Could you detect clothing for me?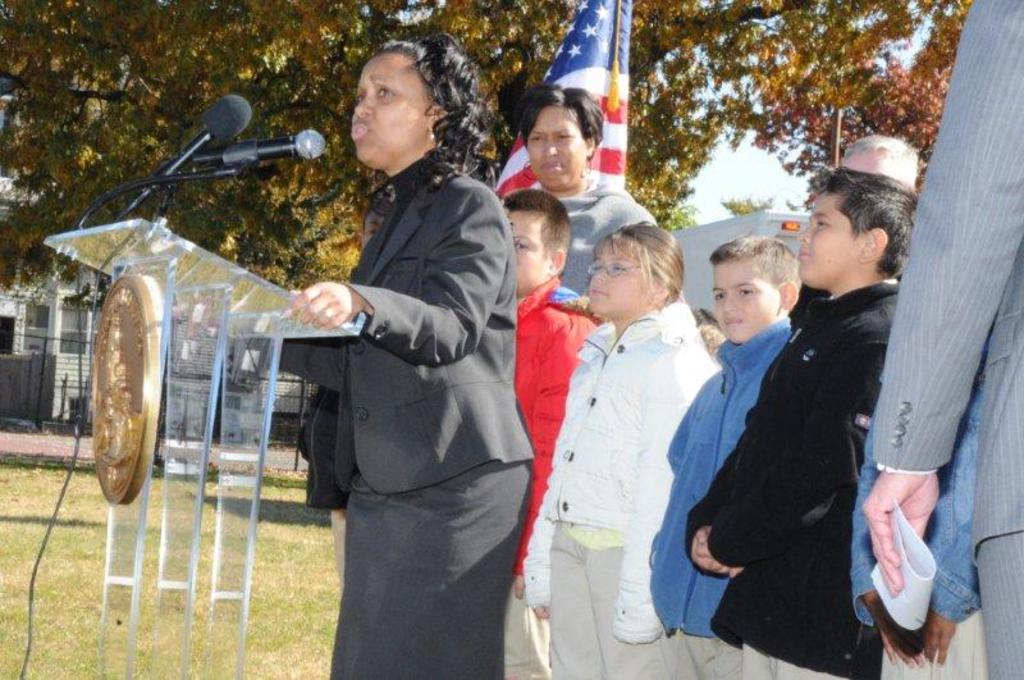
Detection result: <region>625, 292, 781, 679</region>.
